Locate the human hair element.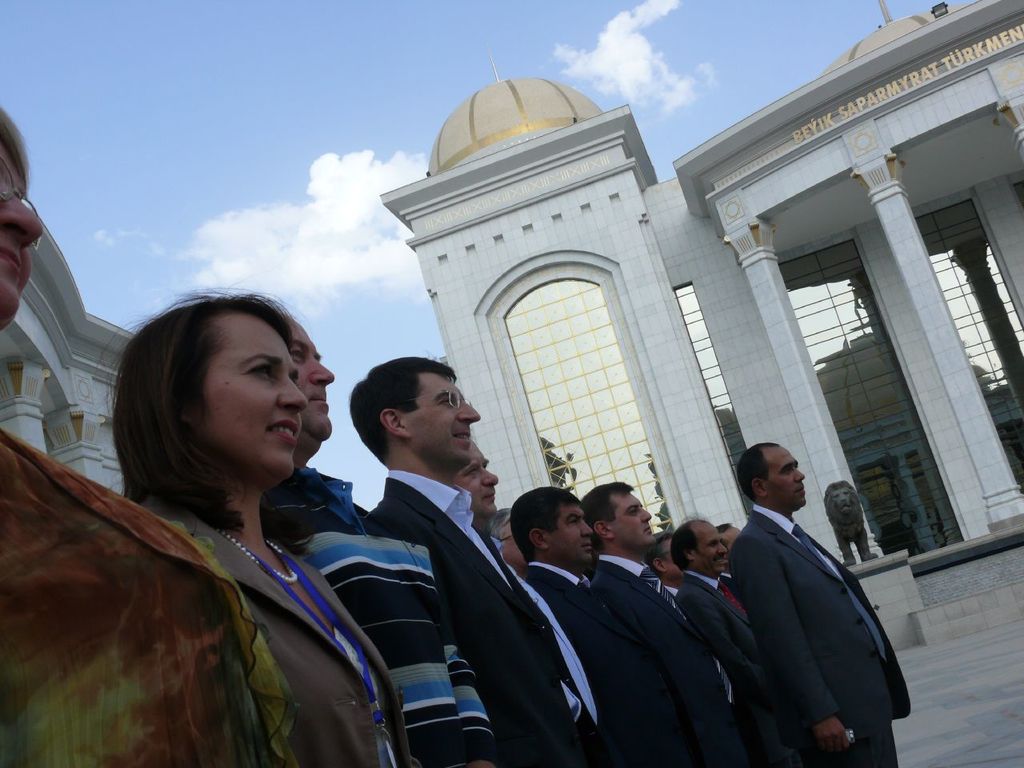
Element bbox: 490 506 512 552.
